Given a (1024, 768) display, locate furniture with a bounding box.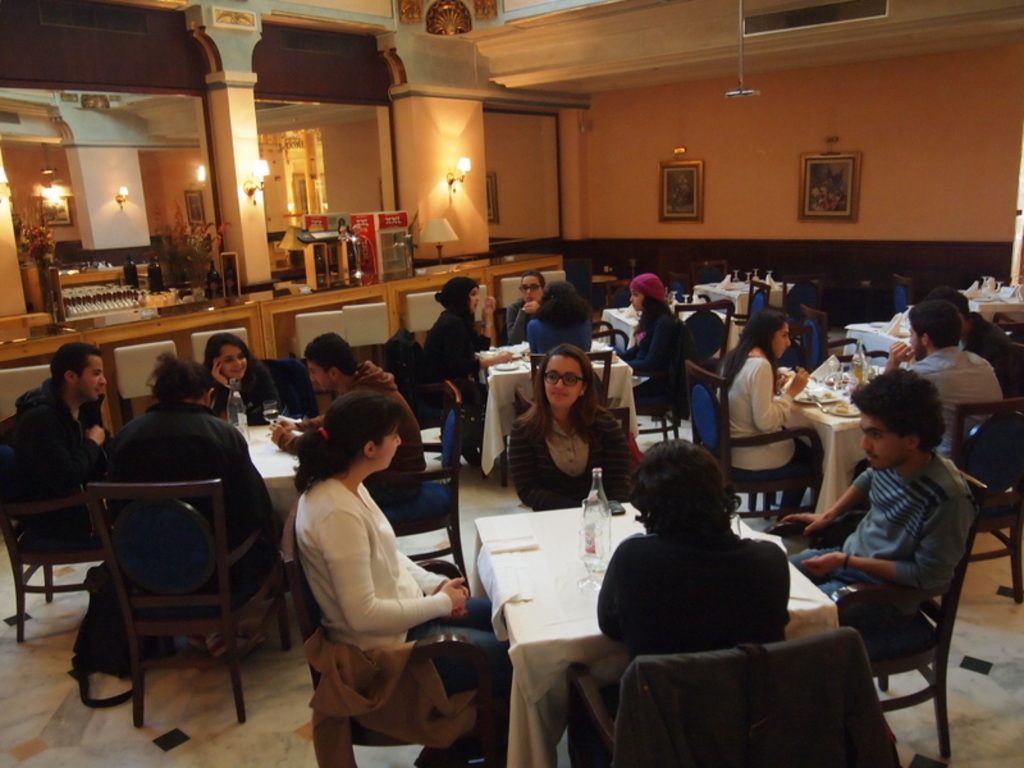
Located: detection(566, 623, 900, 767).
